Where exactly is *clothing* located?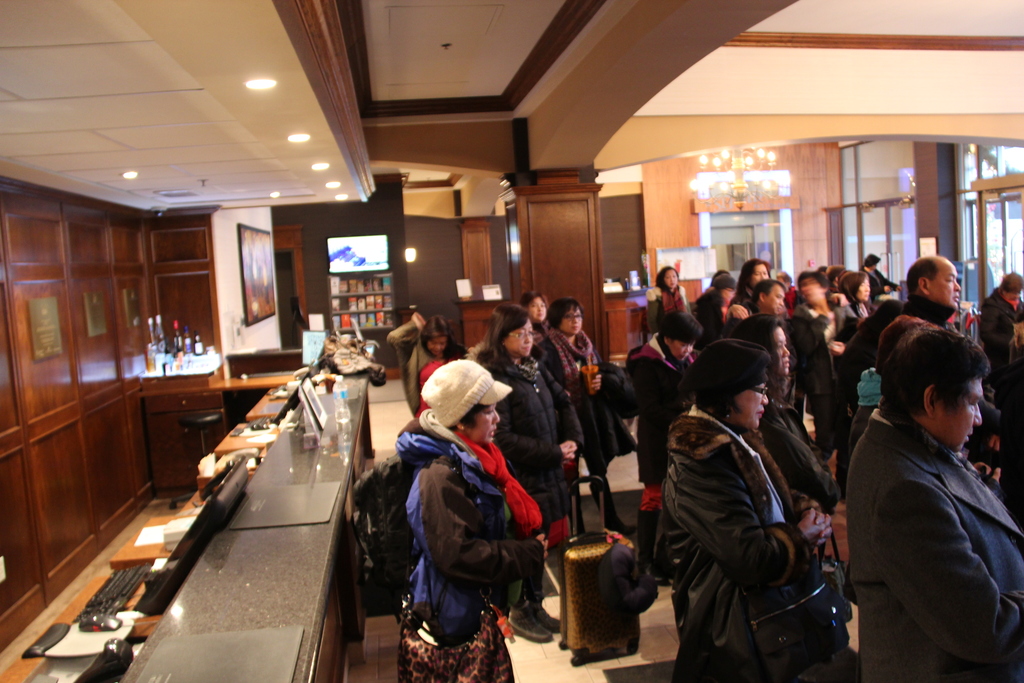
Its bounding box is bbox(543, 327, 609, 457).
